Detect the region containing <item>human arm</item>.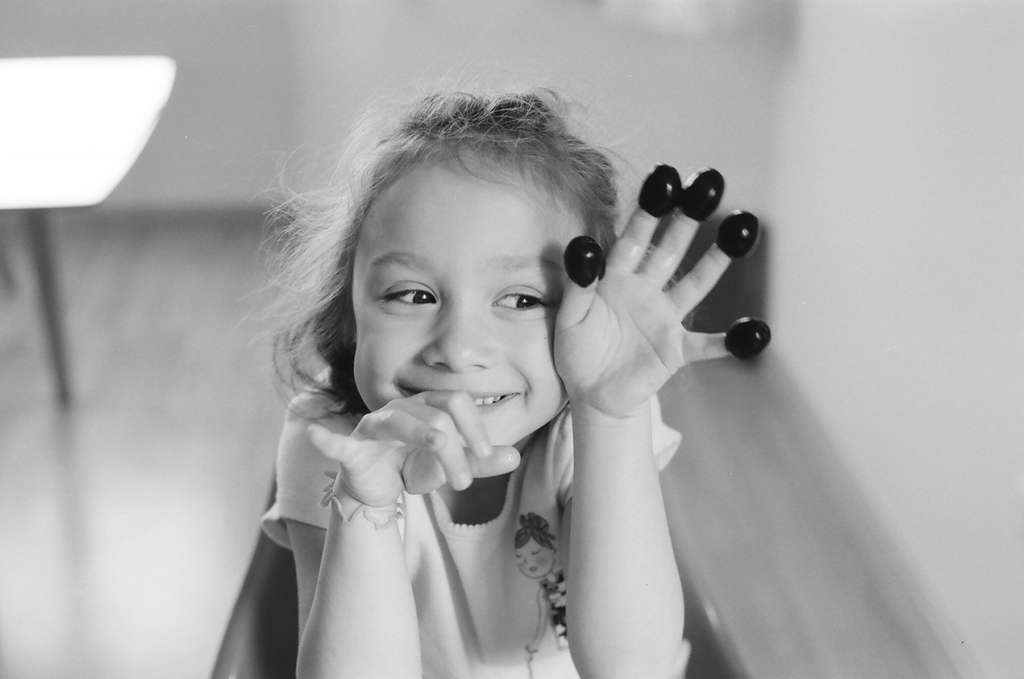
select_region(531, 141, 748, 678).
